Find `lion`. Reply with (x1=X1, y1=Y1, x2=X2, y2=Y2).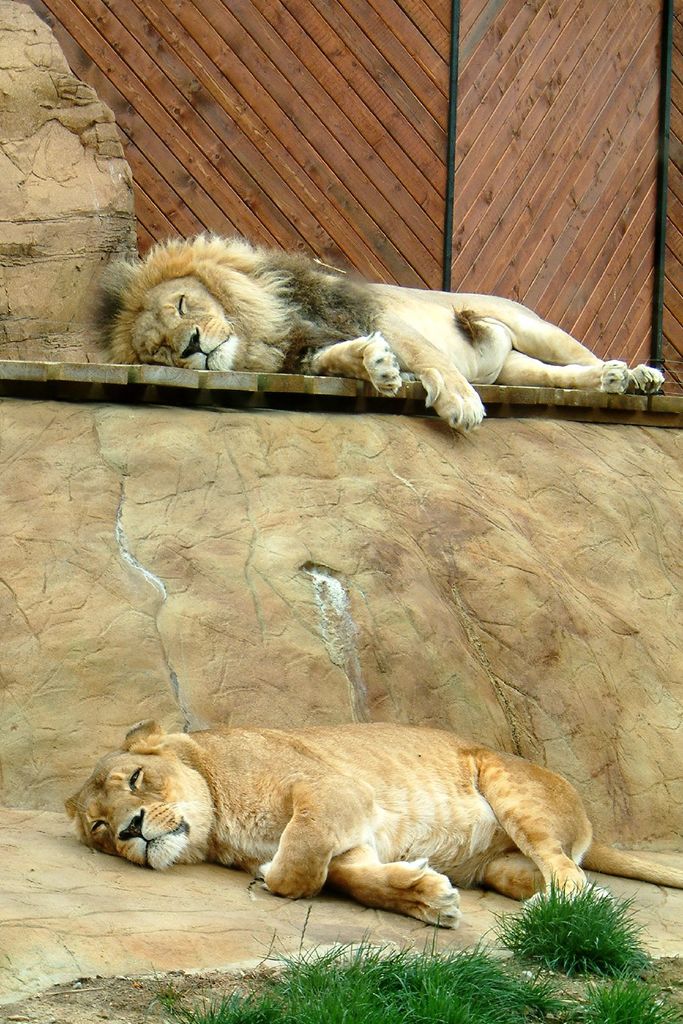
(x1=85, y1=232, x2=664, y2=431).
